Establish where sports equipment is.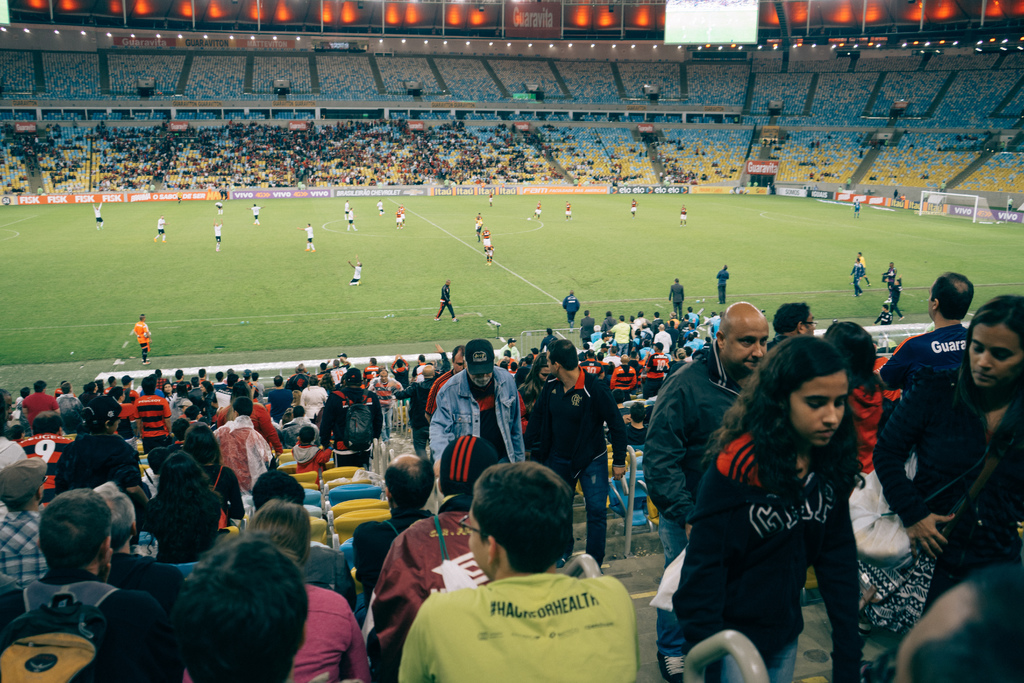
Established at 357:281:362:288.
